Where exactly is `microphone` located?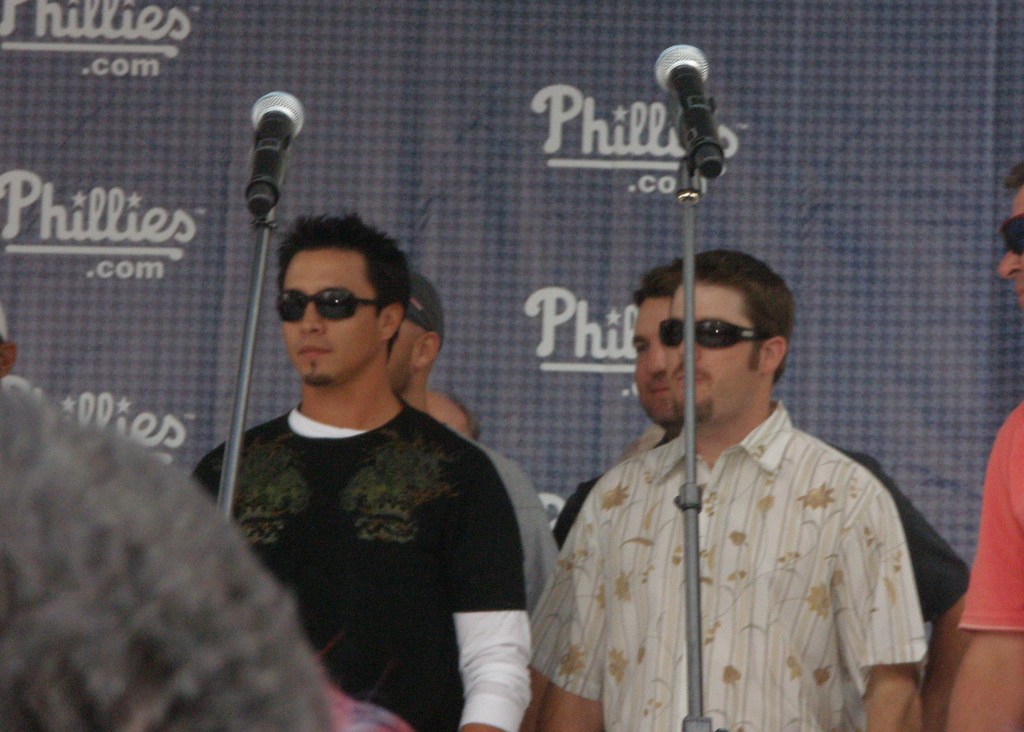
Its bounding box is {"x1": 230, "y1": 95, "x2": 305, "y2": 236}.
